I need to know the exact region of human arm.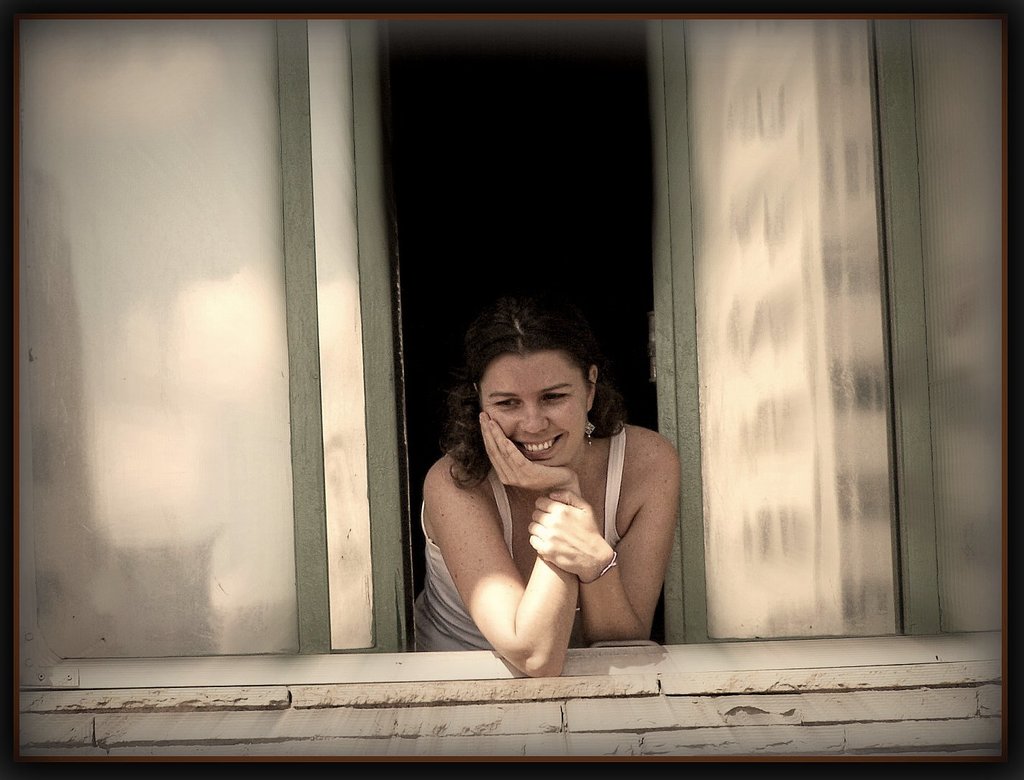
Region: left=441, top=459, right=595, bottom=660.
